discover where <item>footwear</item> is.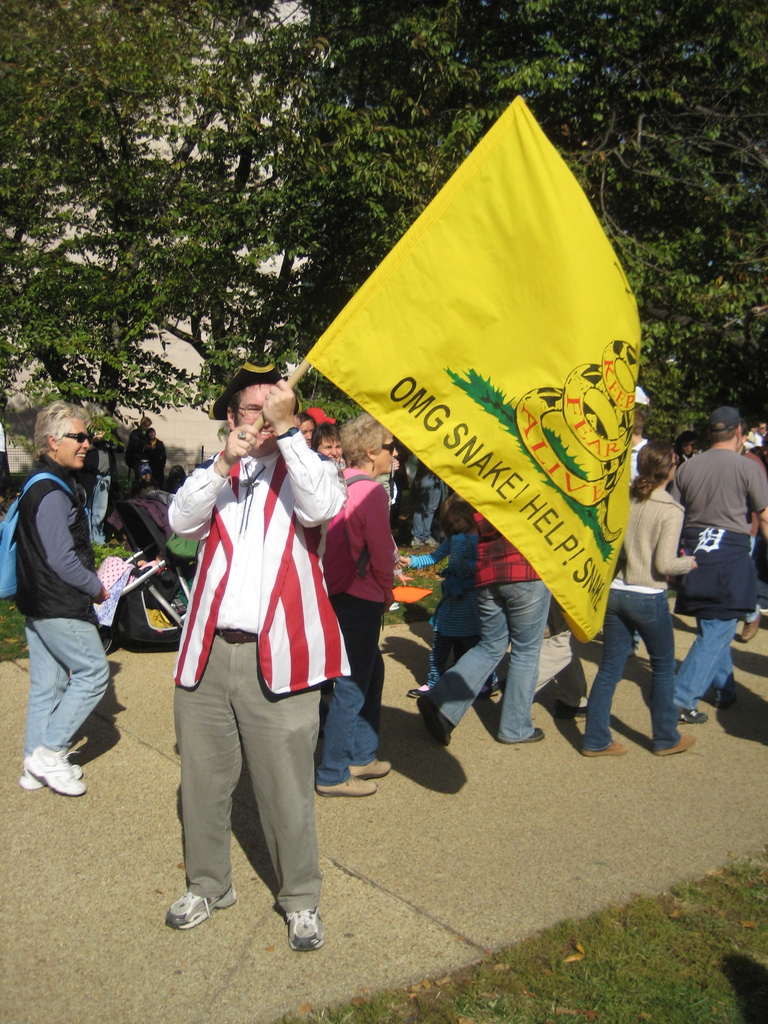
Discovered at {"x1": 285, "y1": 908, "x2": 324, "y2": 949}.
